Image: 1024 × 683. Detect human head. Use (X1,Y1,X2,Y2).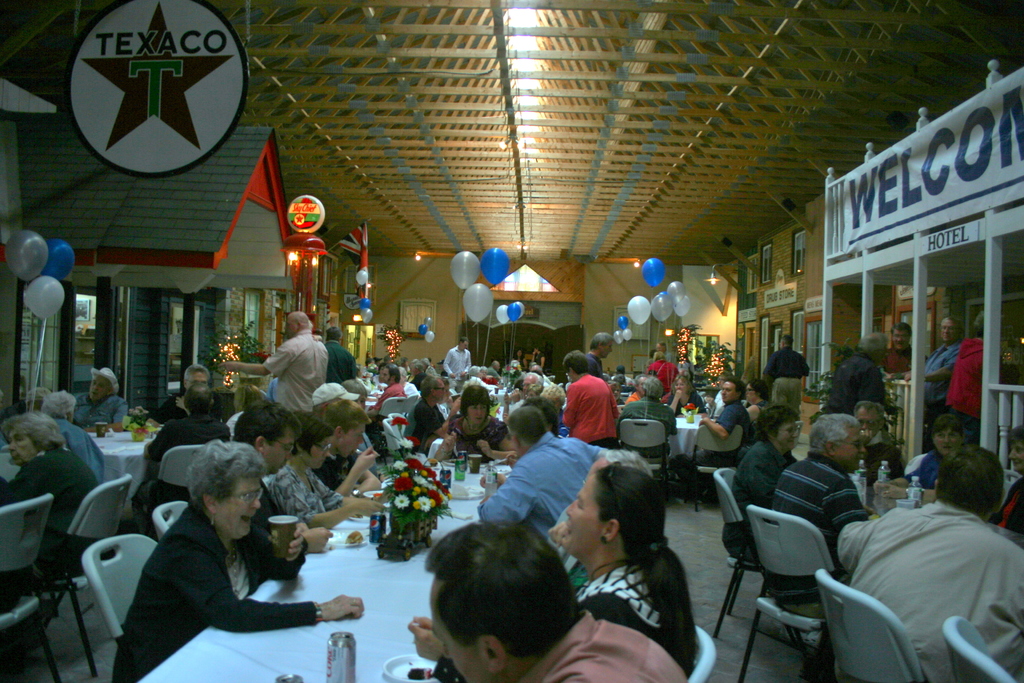
(412,362,424,375).
